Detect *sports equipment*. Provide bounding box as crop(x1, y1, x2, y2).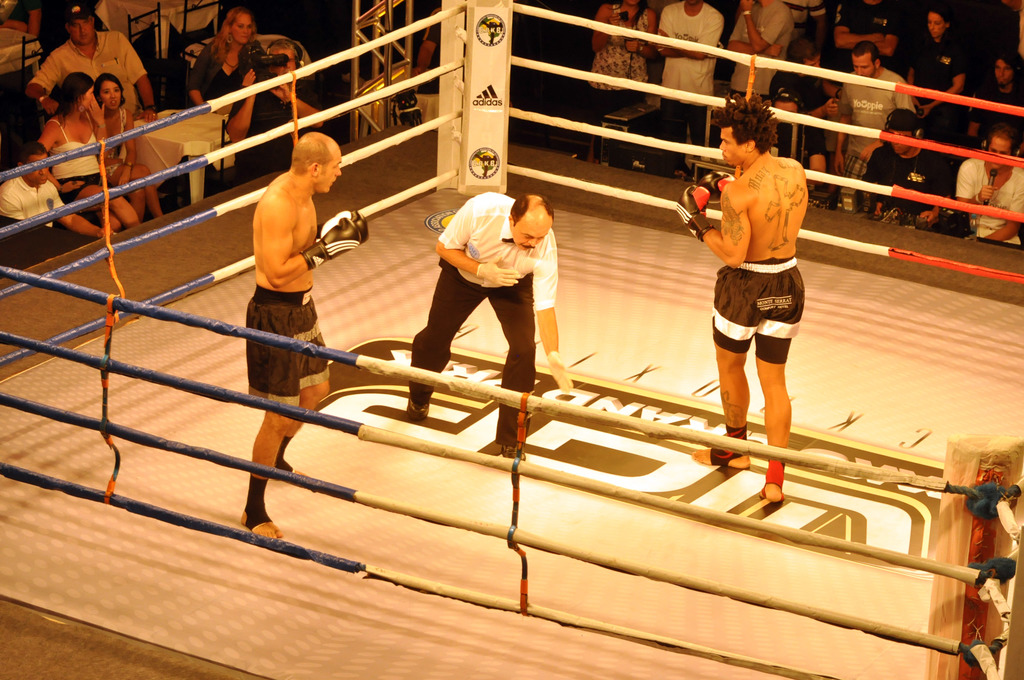
crop(671, 181, 717, 245).
